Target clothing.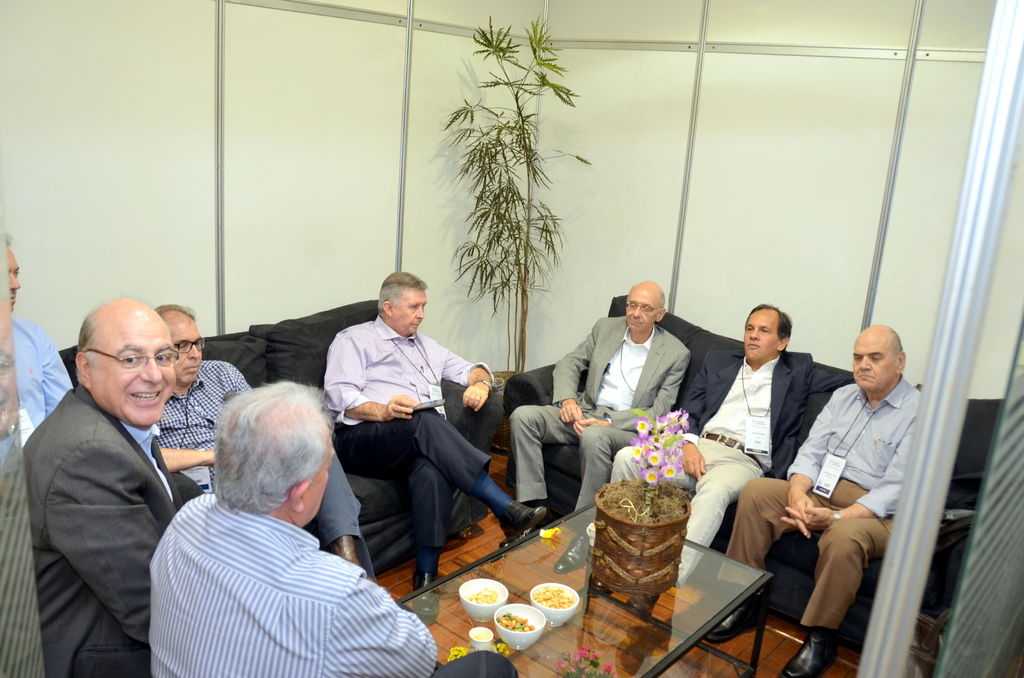
Target region: [left=320, top=314, right=496, bottom=553].
